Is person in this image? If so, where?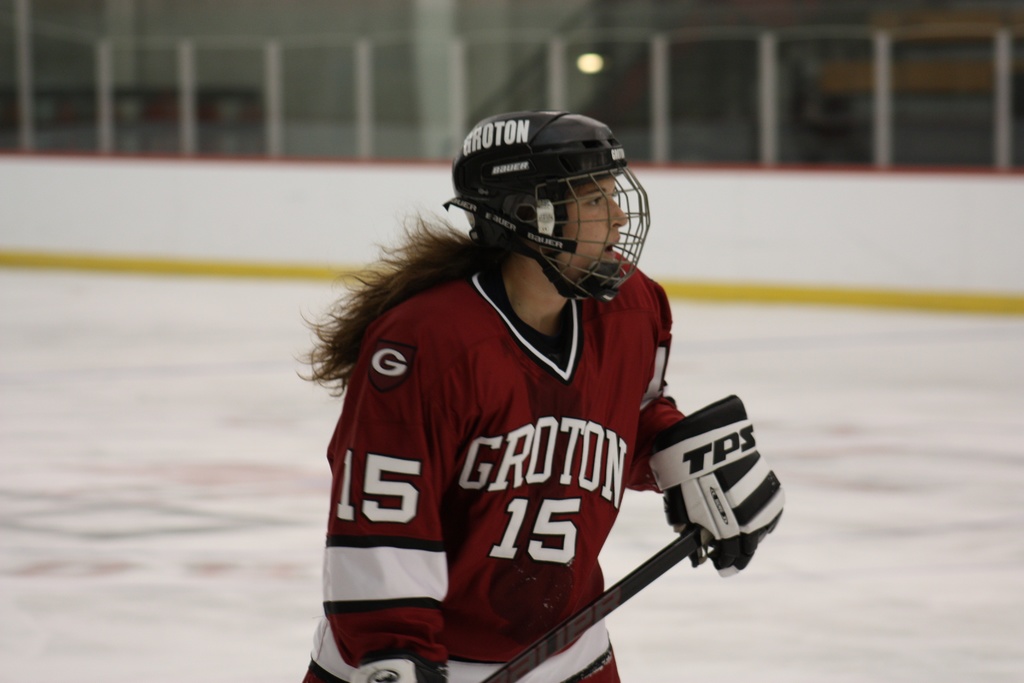
Yes, at pyautogui.locateOnScreen(308, 138, 707, 676).
